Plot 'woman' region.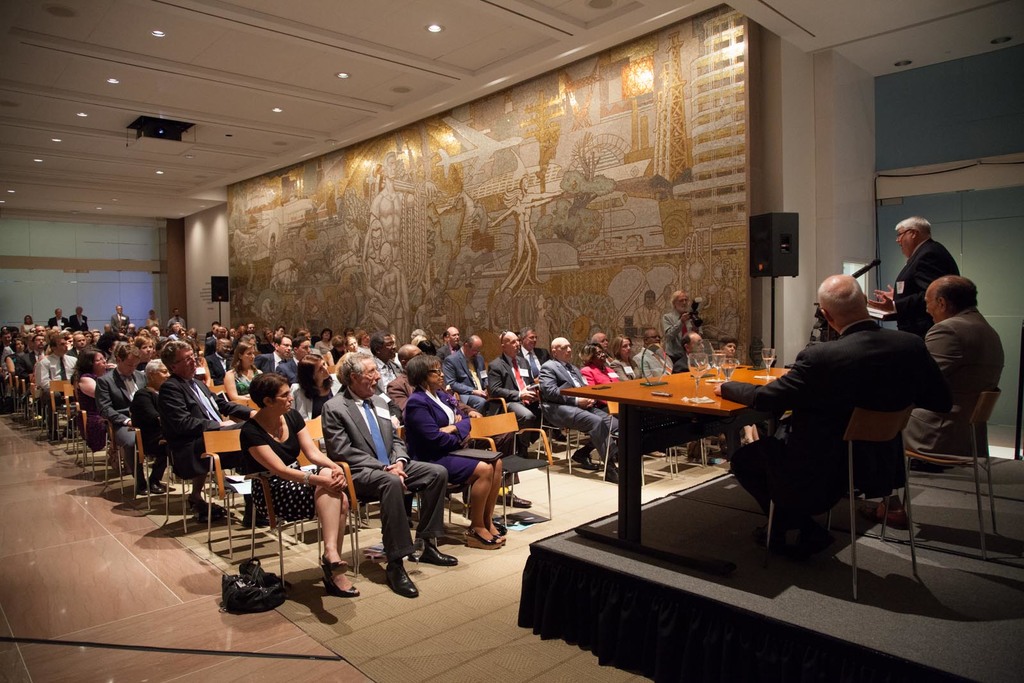
Plotted at (x1=68, y1=346, x2=130, y2=470).
